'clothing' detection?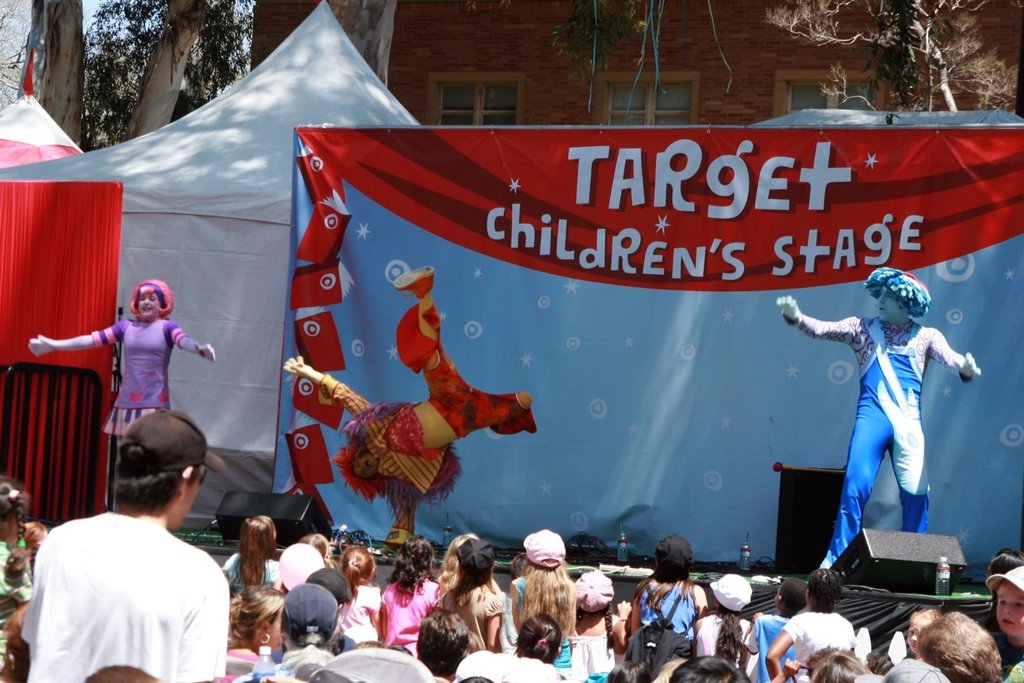
(703,612,749,664)
